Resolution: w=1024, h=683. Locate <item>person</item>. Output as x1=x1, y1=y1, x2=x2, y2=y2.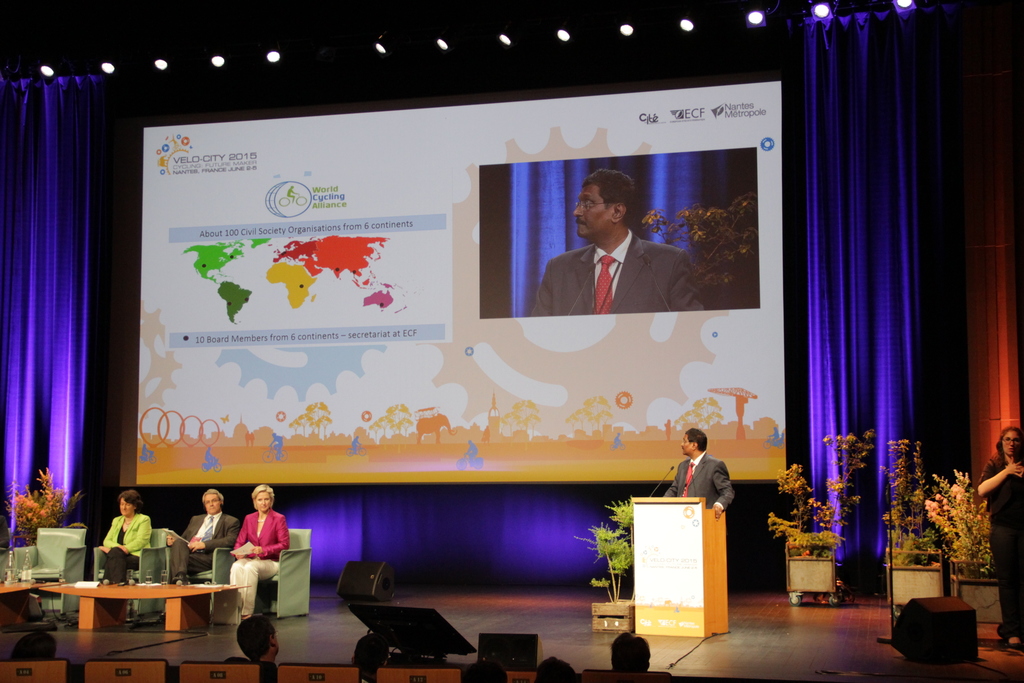
x1=166, y1=488, x2=244, y2=587.
